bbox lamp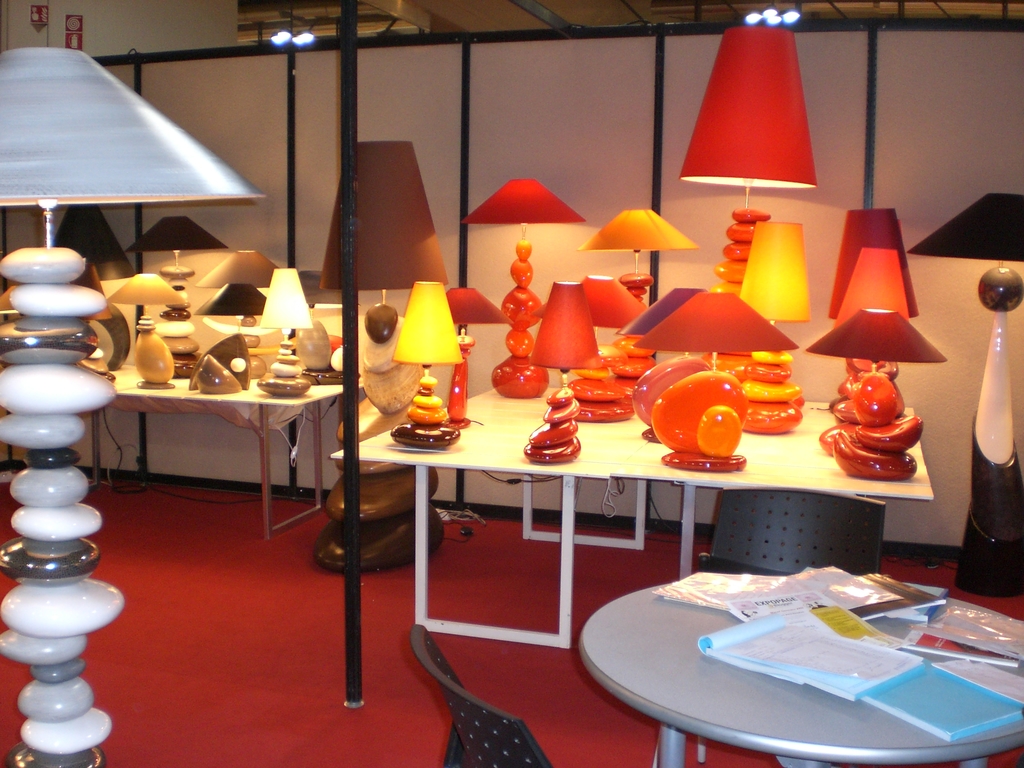
{"x1": 103, "y1": 273, "x2": 188, "y2": 389}
